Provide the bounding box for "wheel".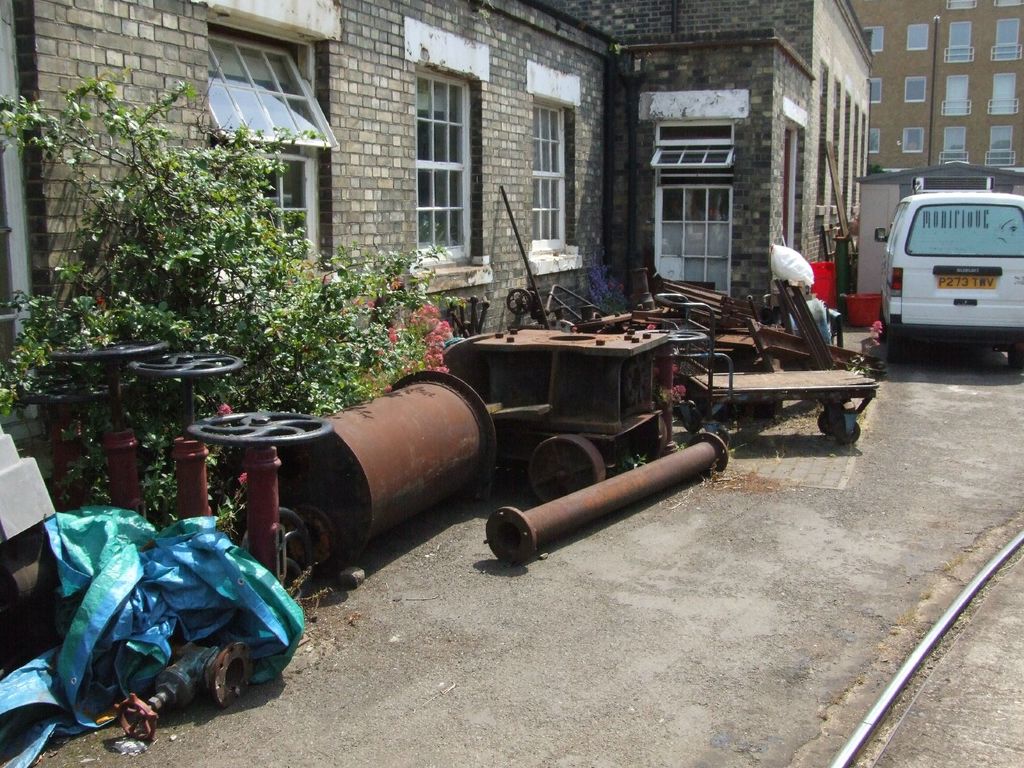
l=835, t=417, r=863, b=447.
